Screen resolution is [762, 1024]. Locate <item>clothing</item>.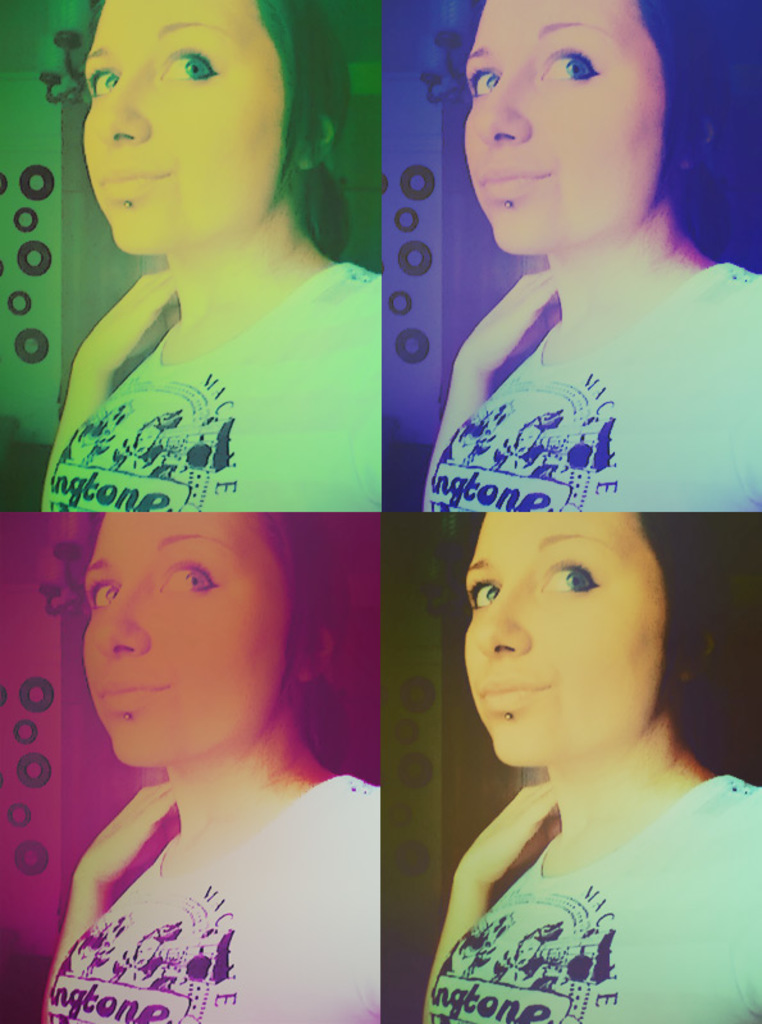
(x1=425, y1=257, x2=761, y2=511).
